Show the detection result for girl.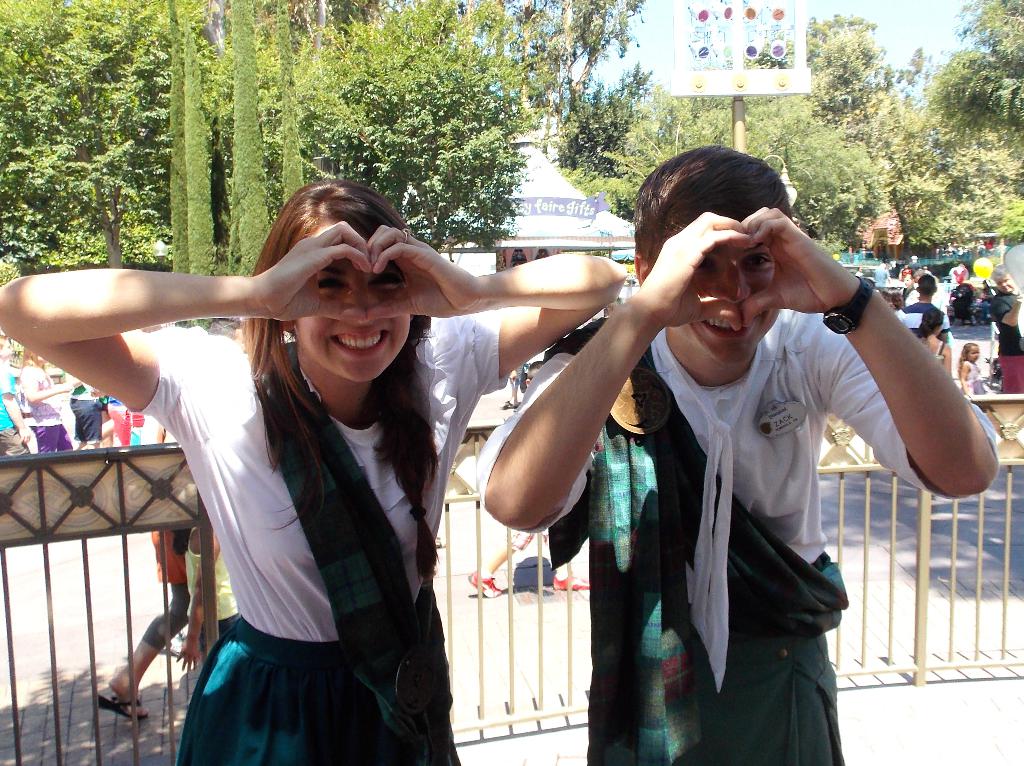
box=[0, 182, 633, 765].
